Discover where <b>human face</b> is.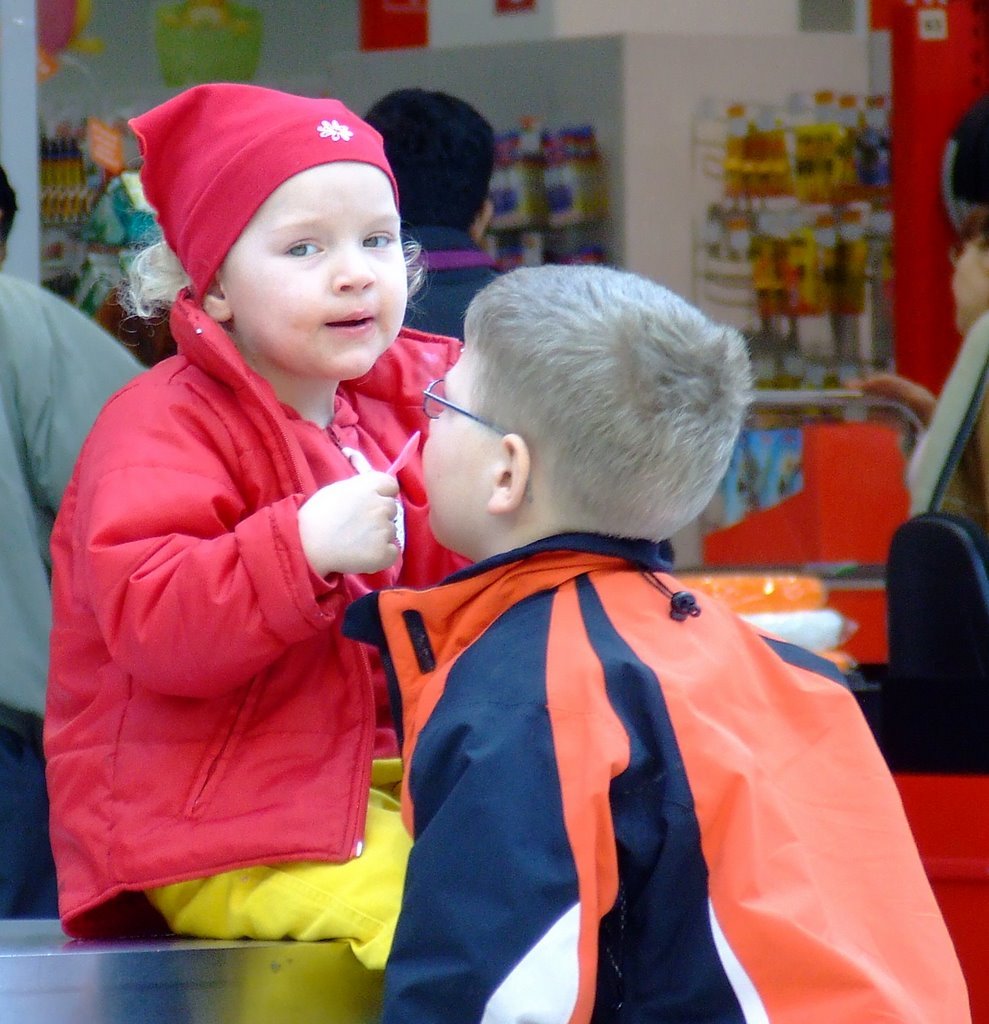
Discovered at <region>421, 348, 487, 541</region>.
